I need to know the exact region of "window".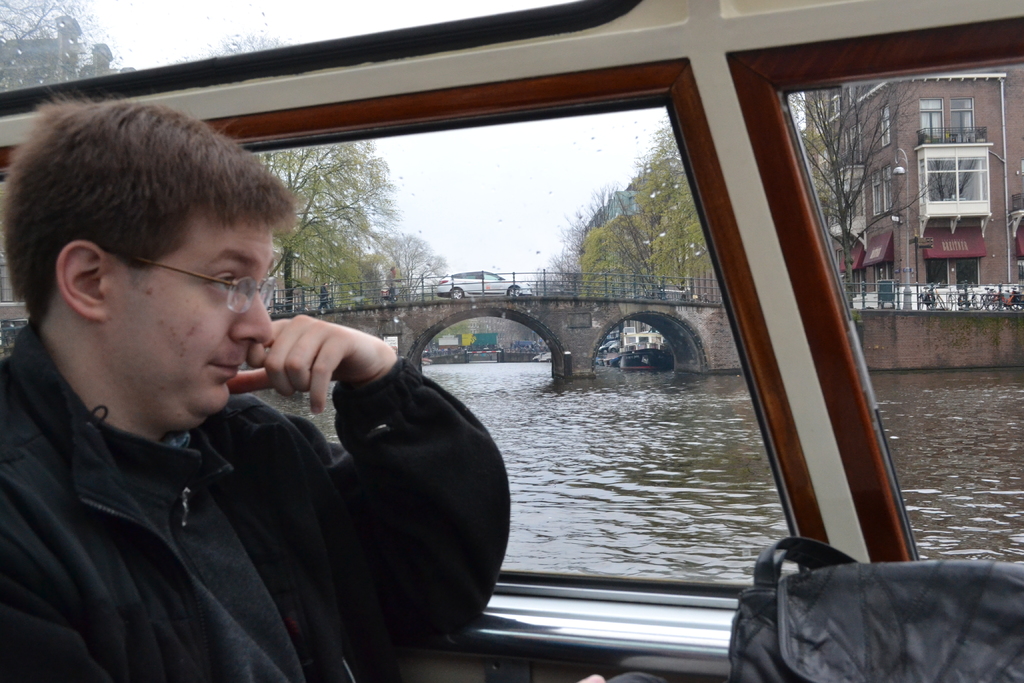
Region: x1=879, y1=107, x2=892, y2=138.
